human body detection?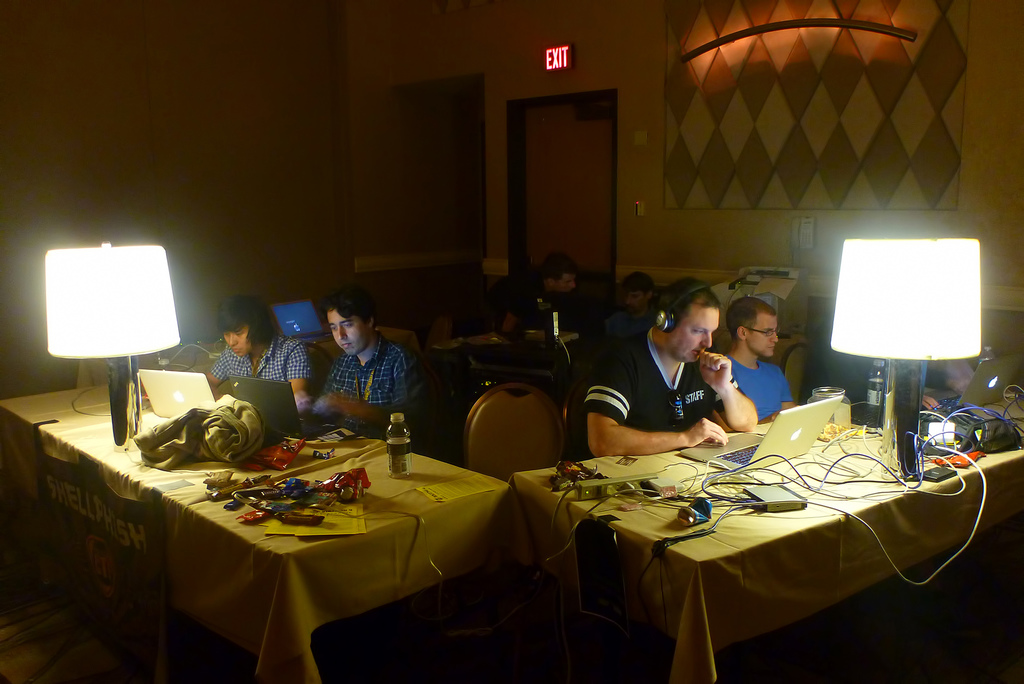
721,294,792,426
